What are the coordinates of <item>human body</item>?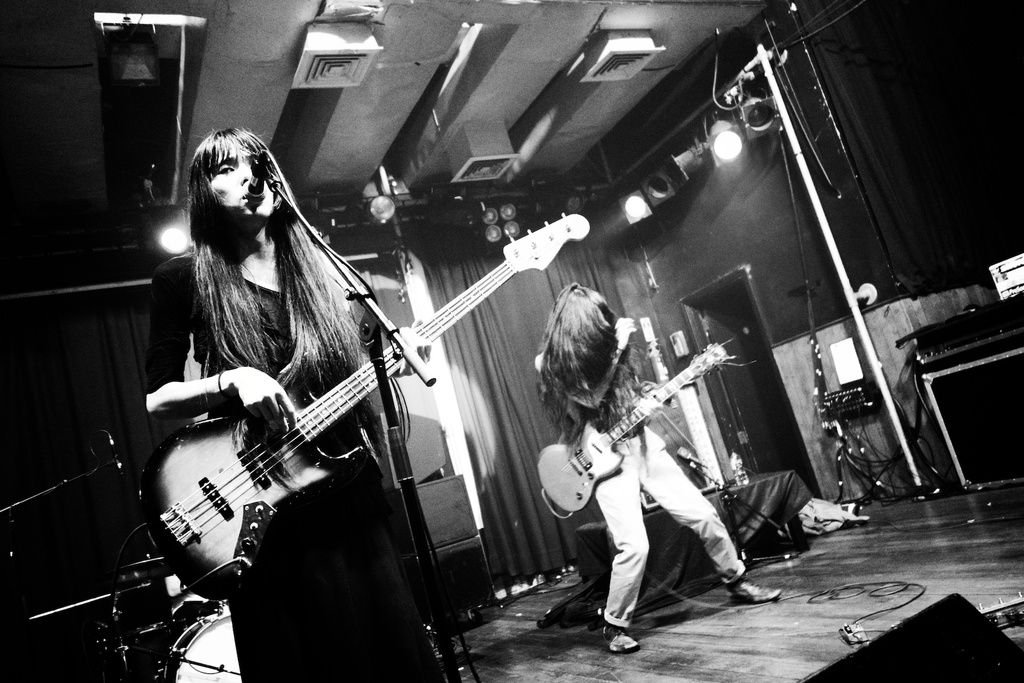
bbox=(552, 286, 739, 648).
